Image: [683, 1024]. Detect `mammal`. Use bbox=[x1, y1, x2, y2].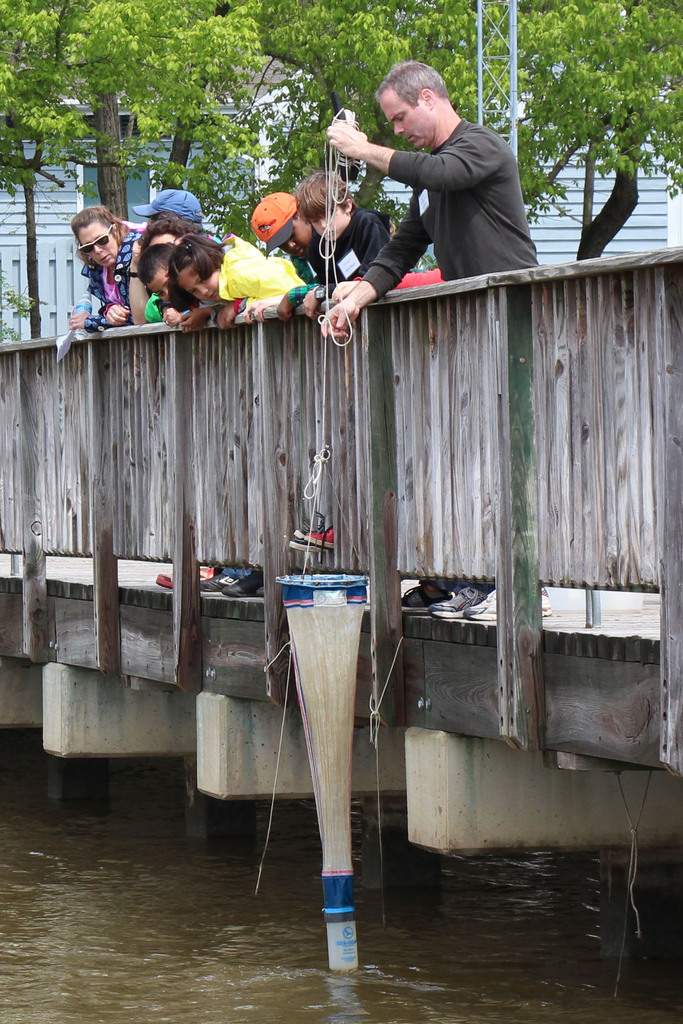
bbox=[318, 61, 545, 615].
